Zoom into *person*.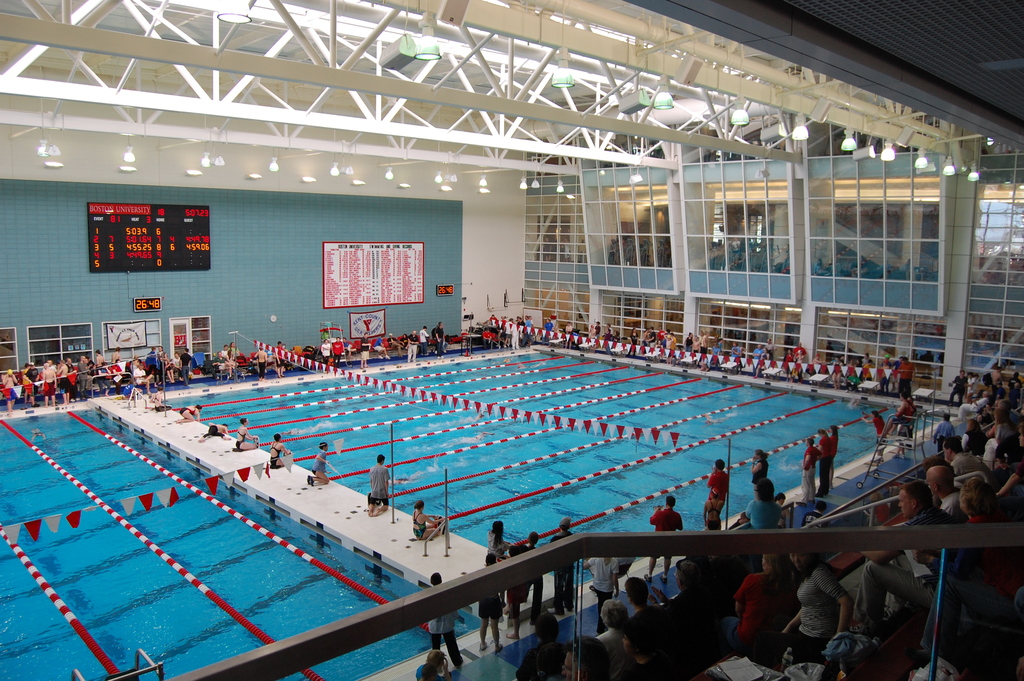
Zoom target: crop(399, 332, 410, 347).
